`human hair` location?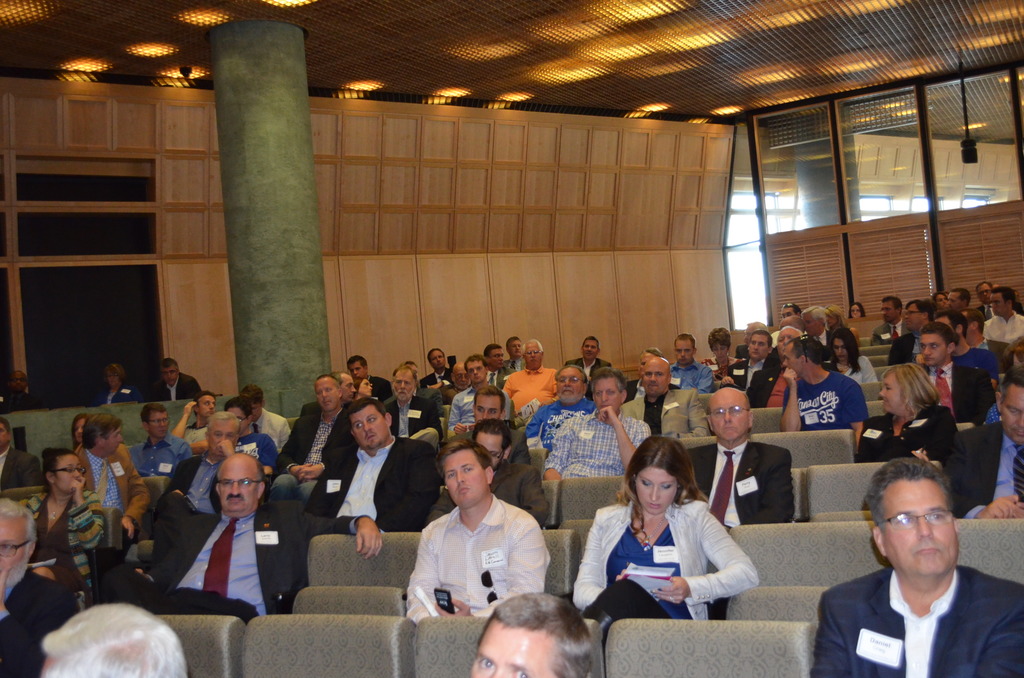
[x1=346, y1=400, x2=388, y2=414]
